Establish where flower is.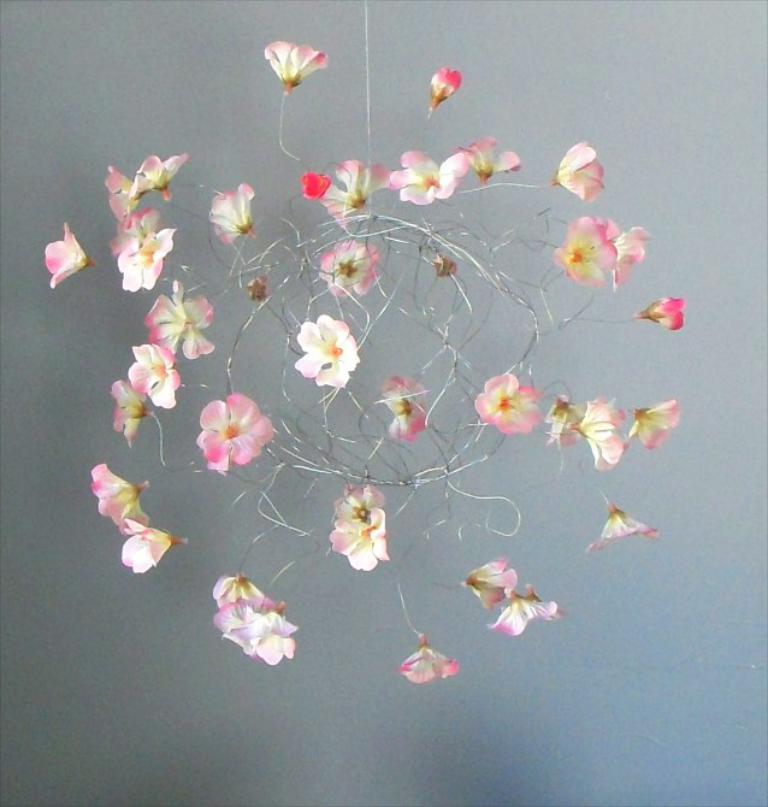
Established at [296,313,365,391].
